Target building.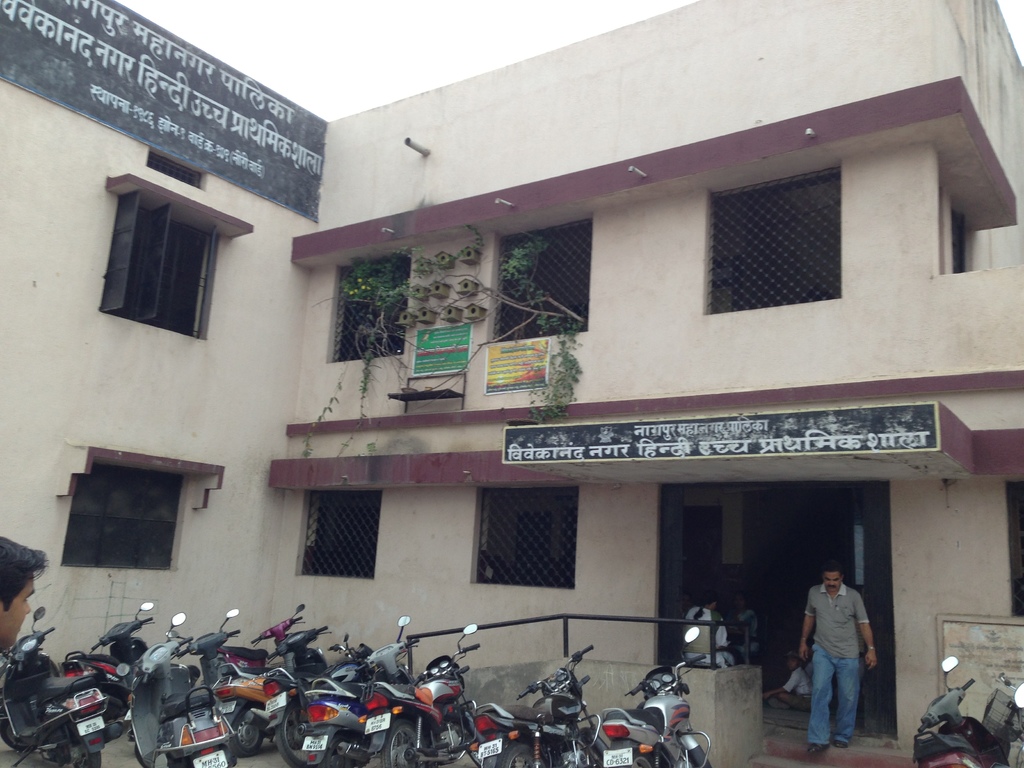
Target region: [x1=0, y1=0, x2=1023, y2=767].
